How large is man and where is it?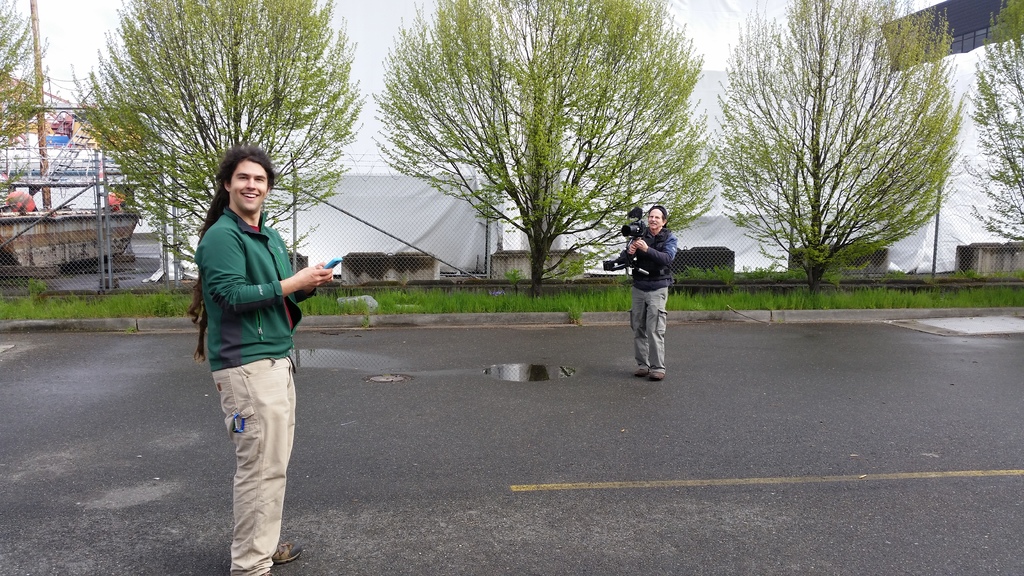
Bounding box: select_region(189, 130, 319, 568).
